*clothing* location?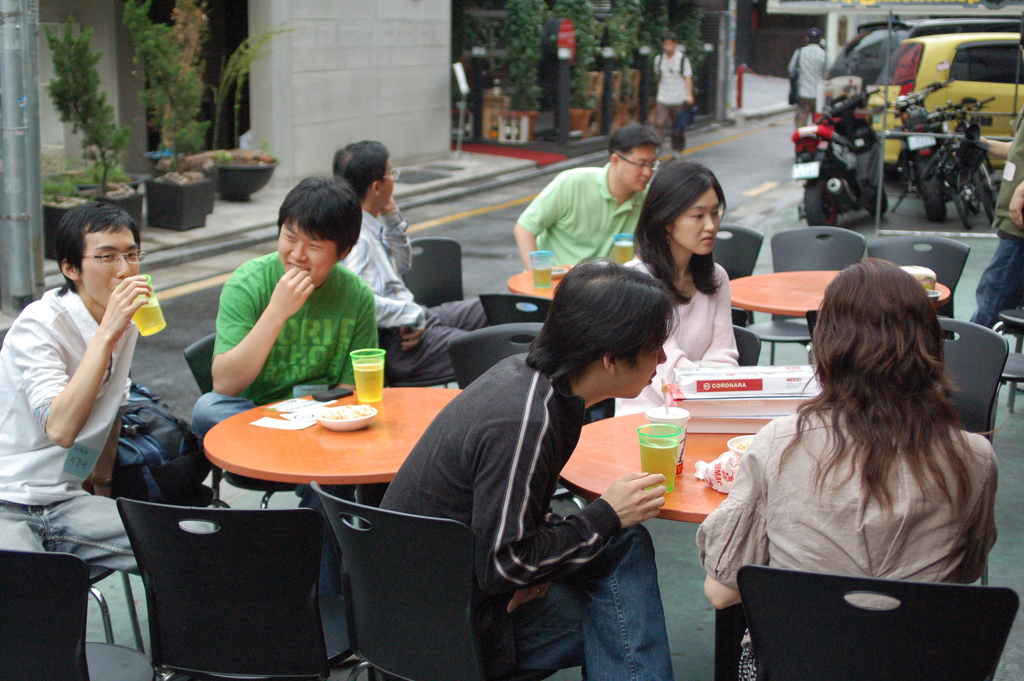
(left=971, top=108, right=1023, bottom=329)
